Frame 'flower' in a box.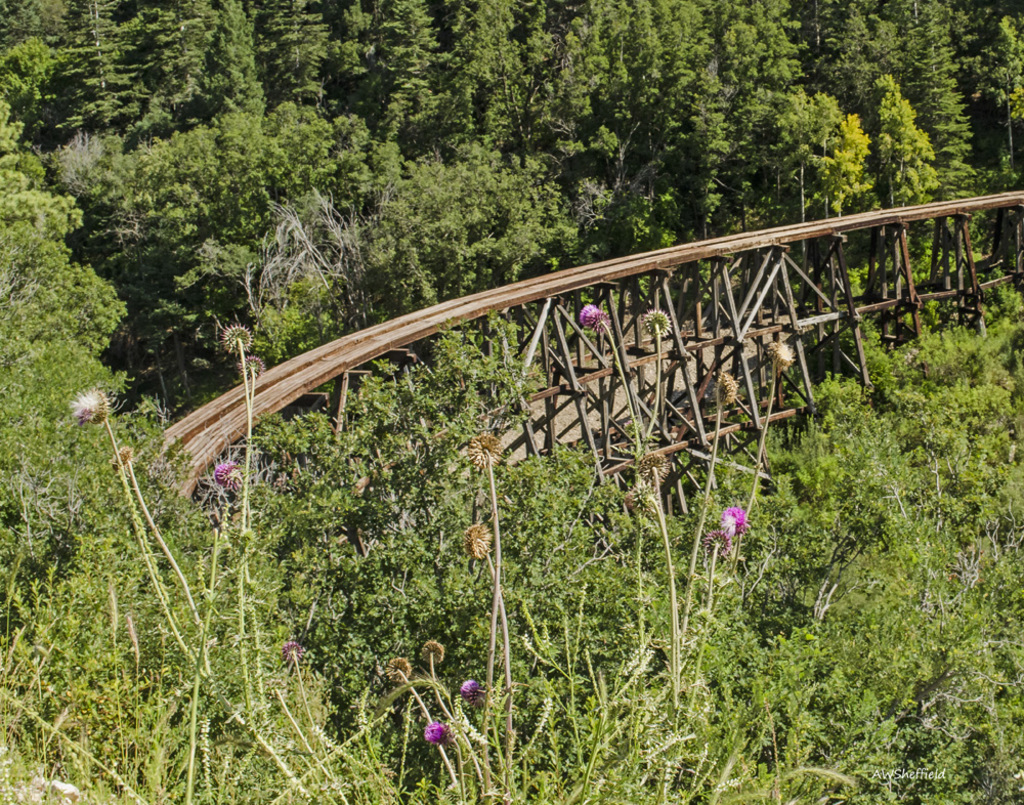
(620, 481, 655, 511).
